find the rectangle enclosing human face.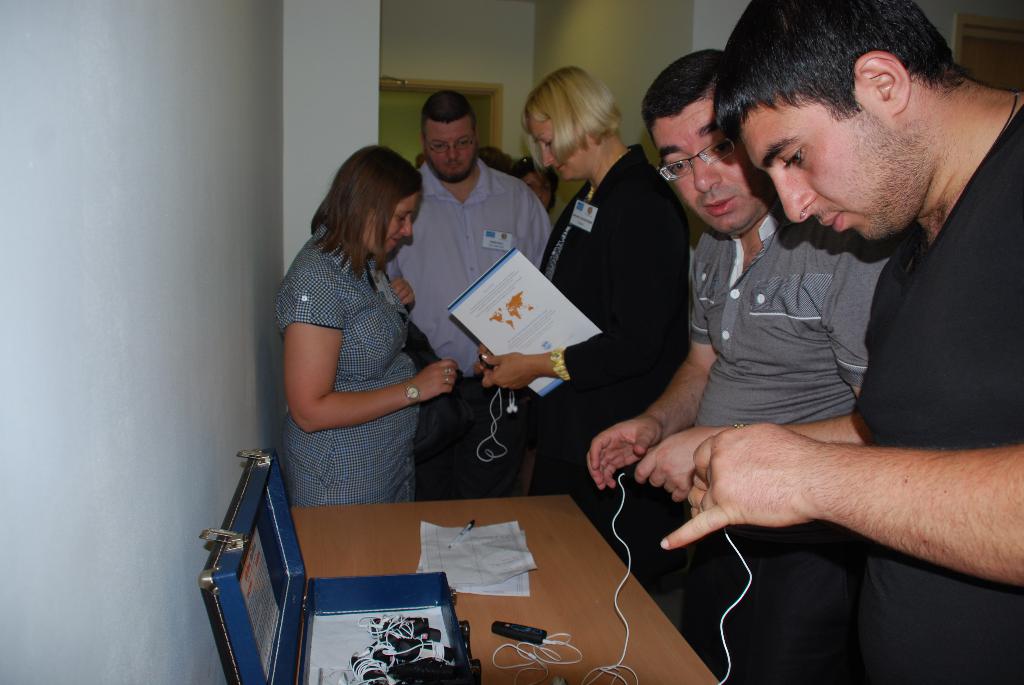
detection(369, 195, 420, 255).
